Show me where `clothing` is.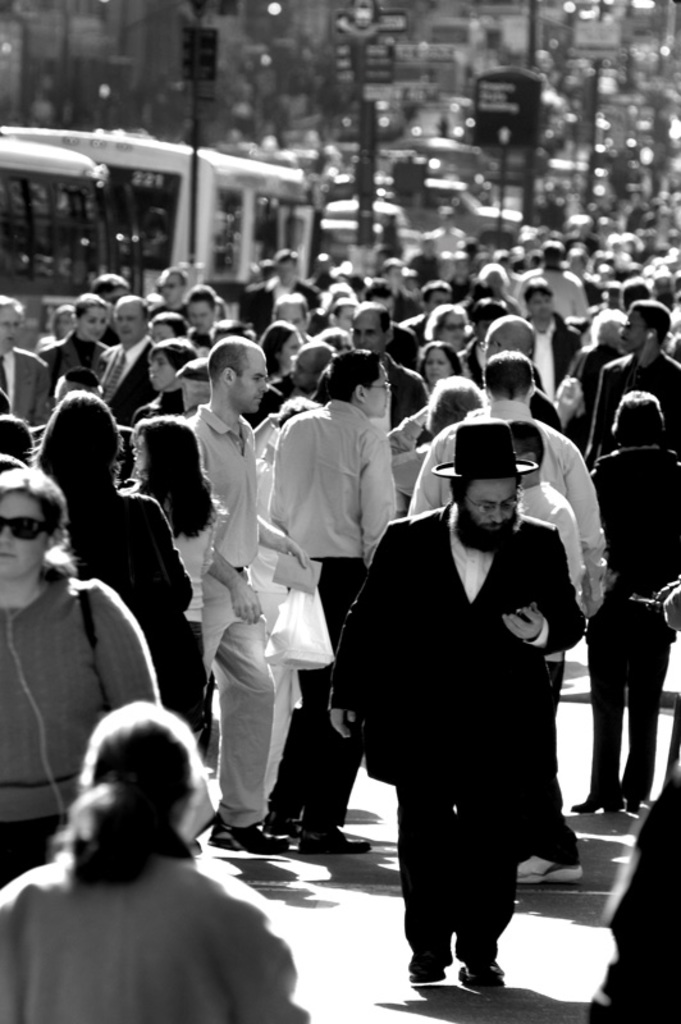
`clothing` is at {"x1": 521, "y1": 312, "x2": 580, "y2": 388}.
